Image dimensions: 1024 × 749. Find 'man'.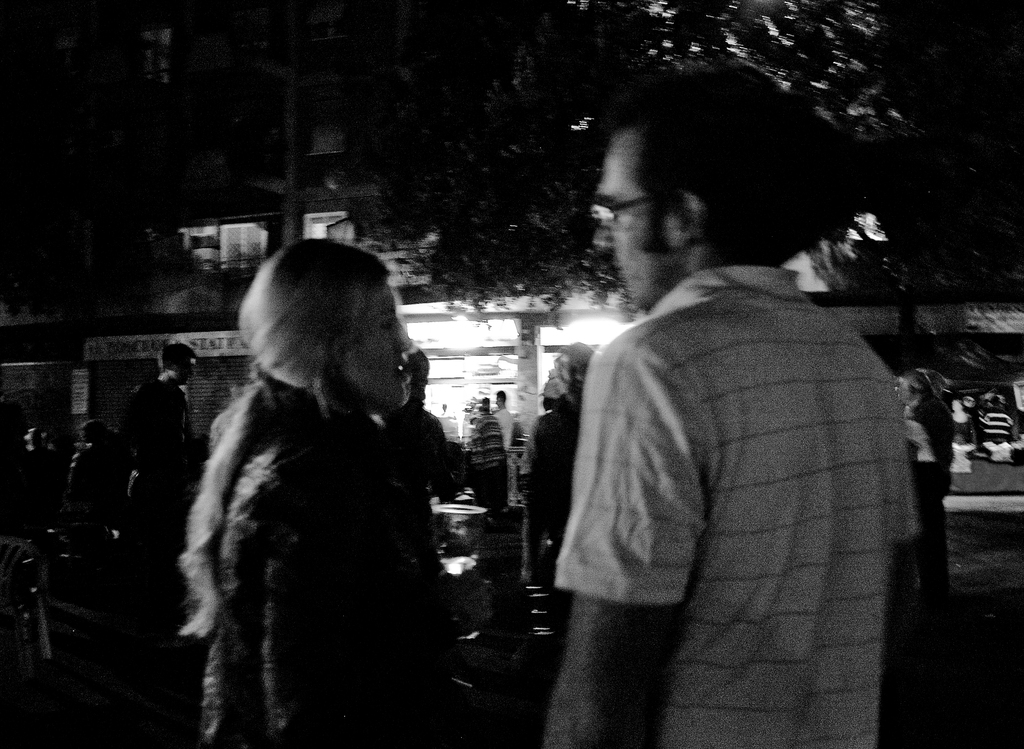
[120, 345, 198, 652].
